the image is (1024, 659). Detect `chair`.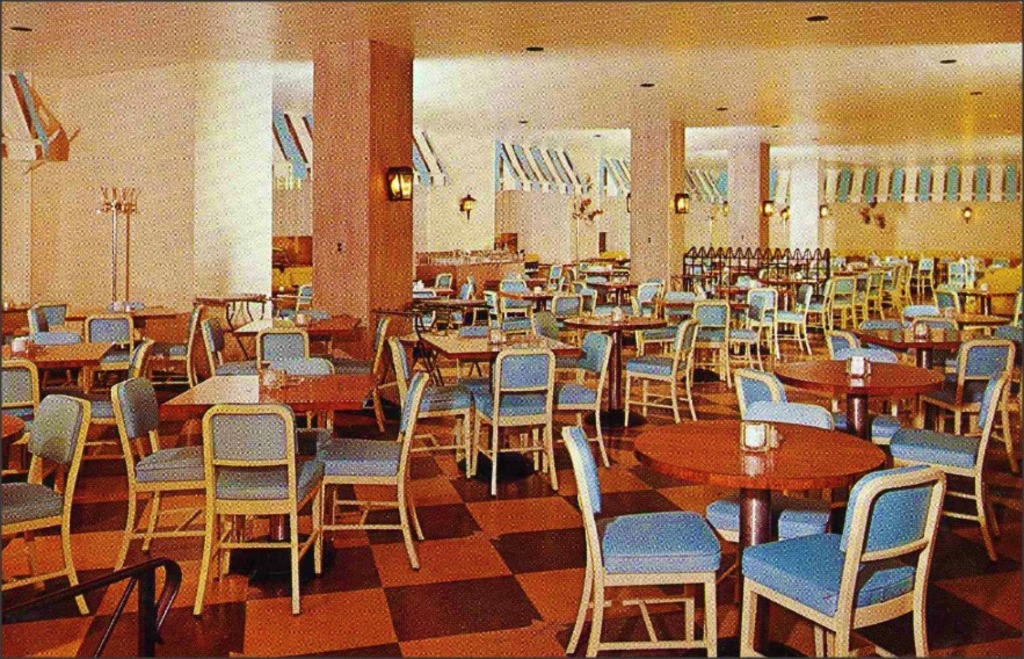
Detection: 898:261:912:310.
